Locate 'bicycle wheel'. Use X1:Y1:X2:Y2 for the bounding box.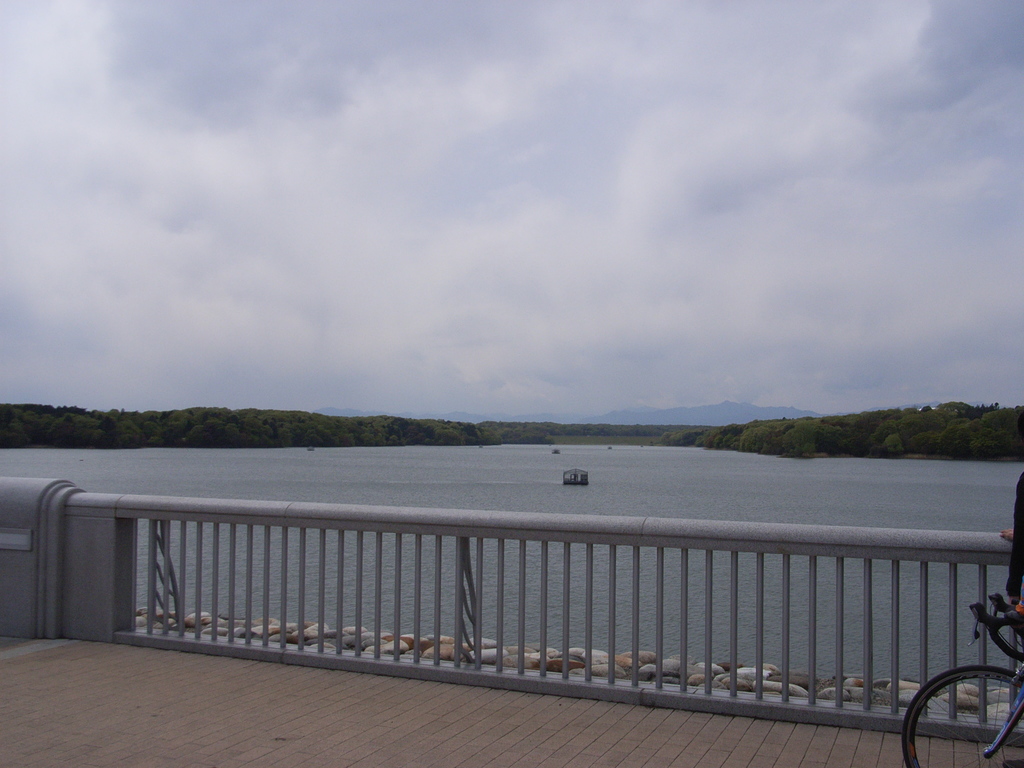
904:659:1023:767.
